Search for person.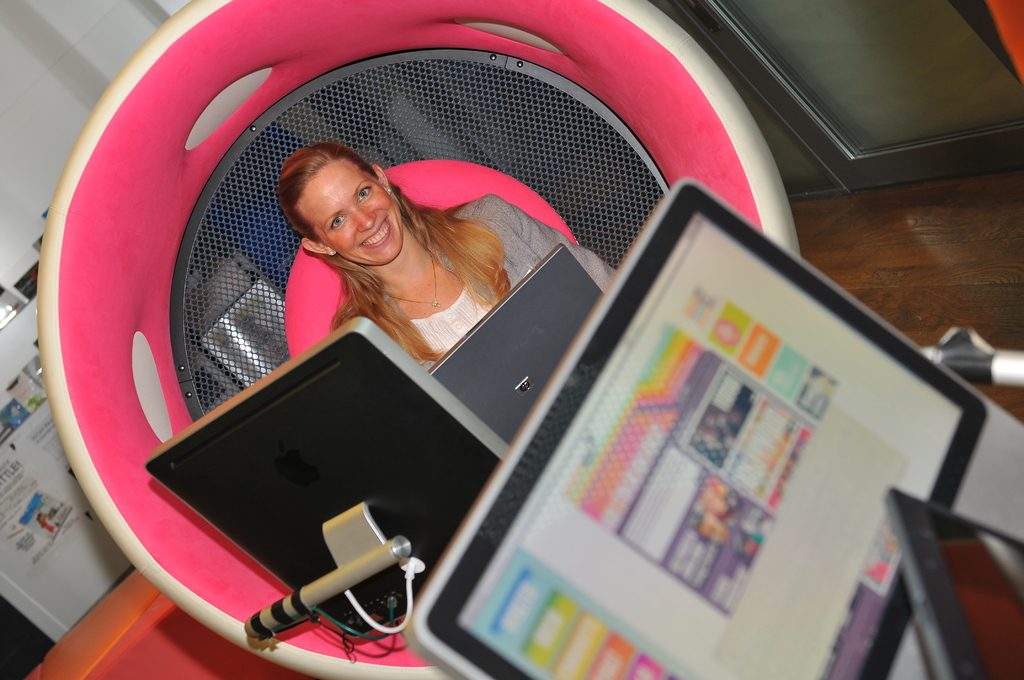
Found at <bbox>274, 143, 618, 369</bbox>.
